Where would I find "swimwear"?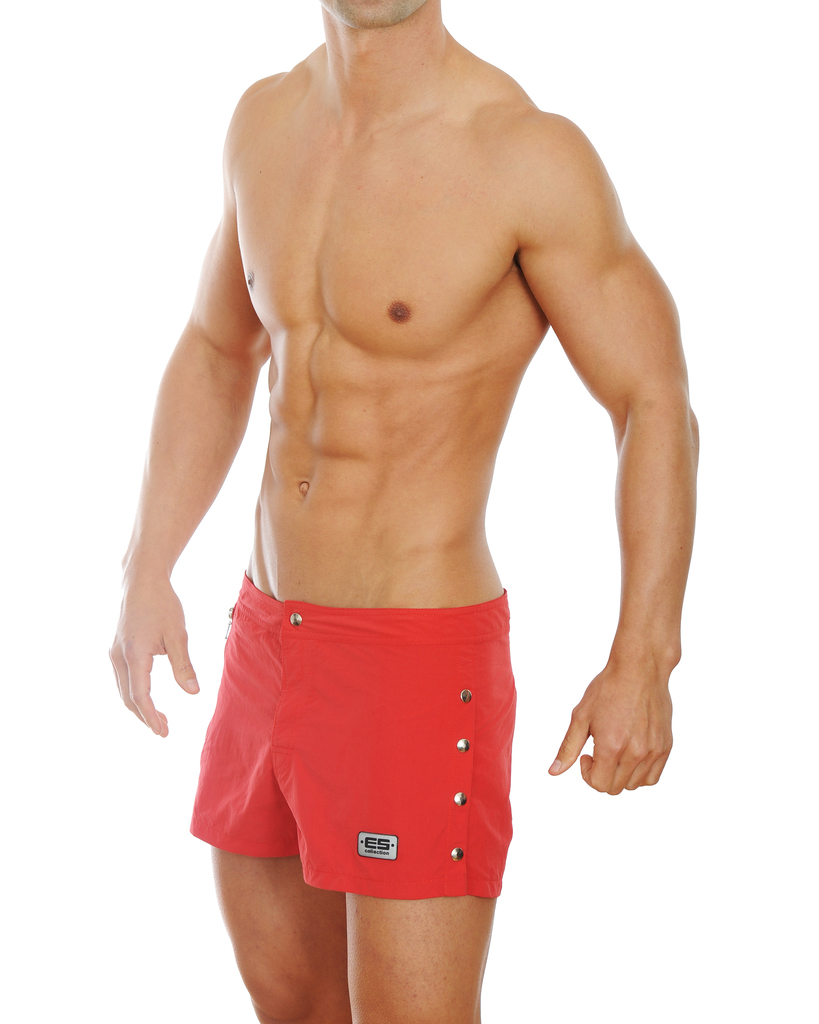
At region(182, 557, 508, 900).
